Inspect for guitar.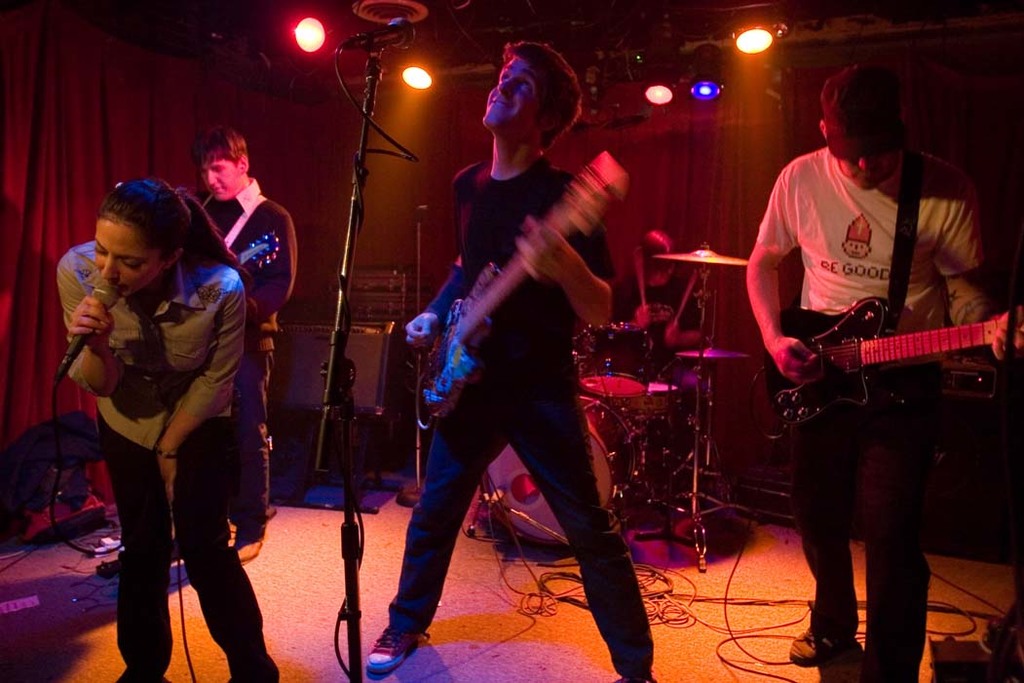
Inspection: rect(237, 224, 278, 267).
